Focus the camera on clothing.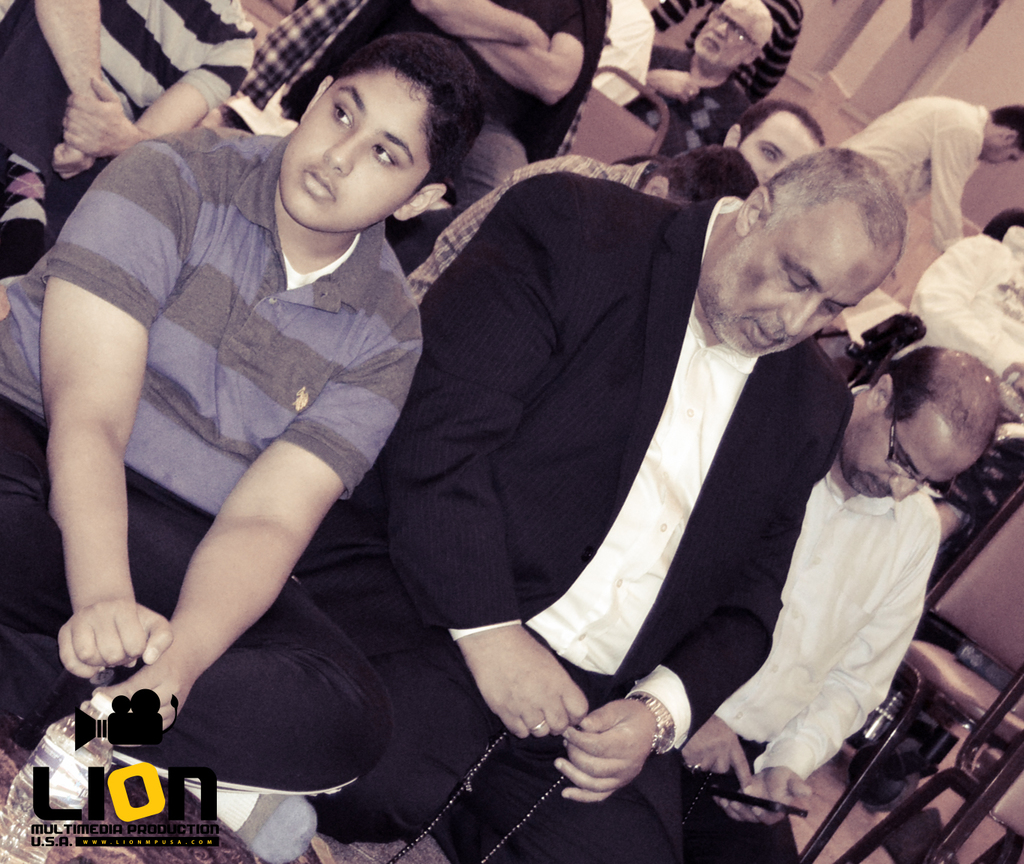
Focus region: locate(269, 0, 610, 205).
